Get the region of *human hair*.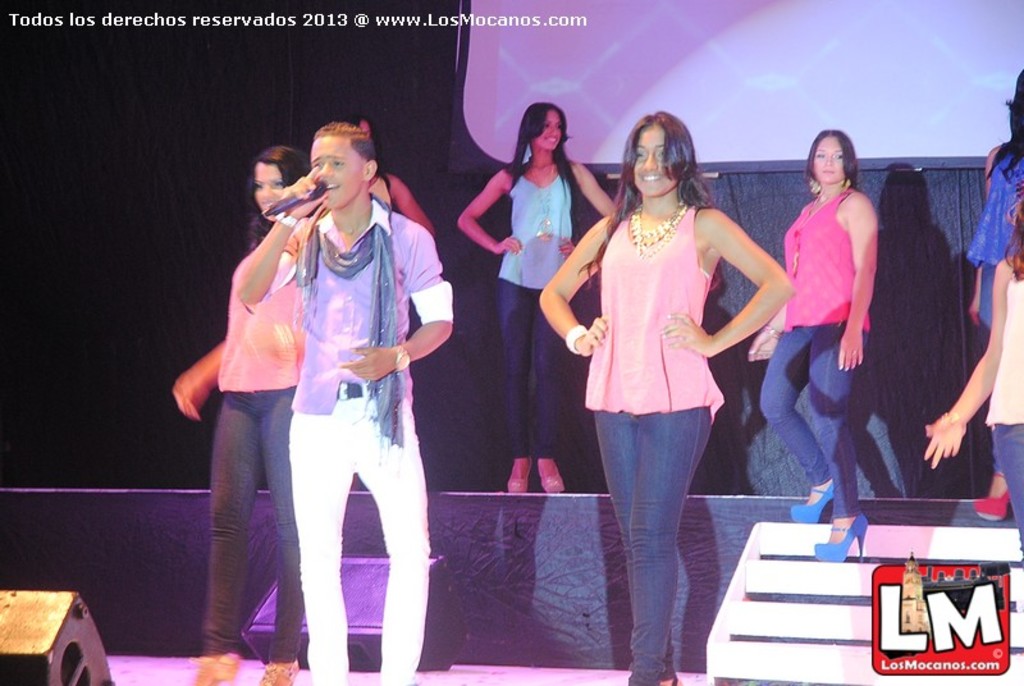
box(803, 129, 859, 189).
